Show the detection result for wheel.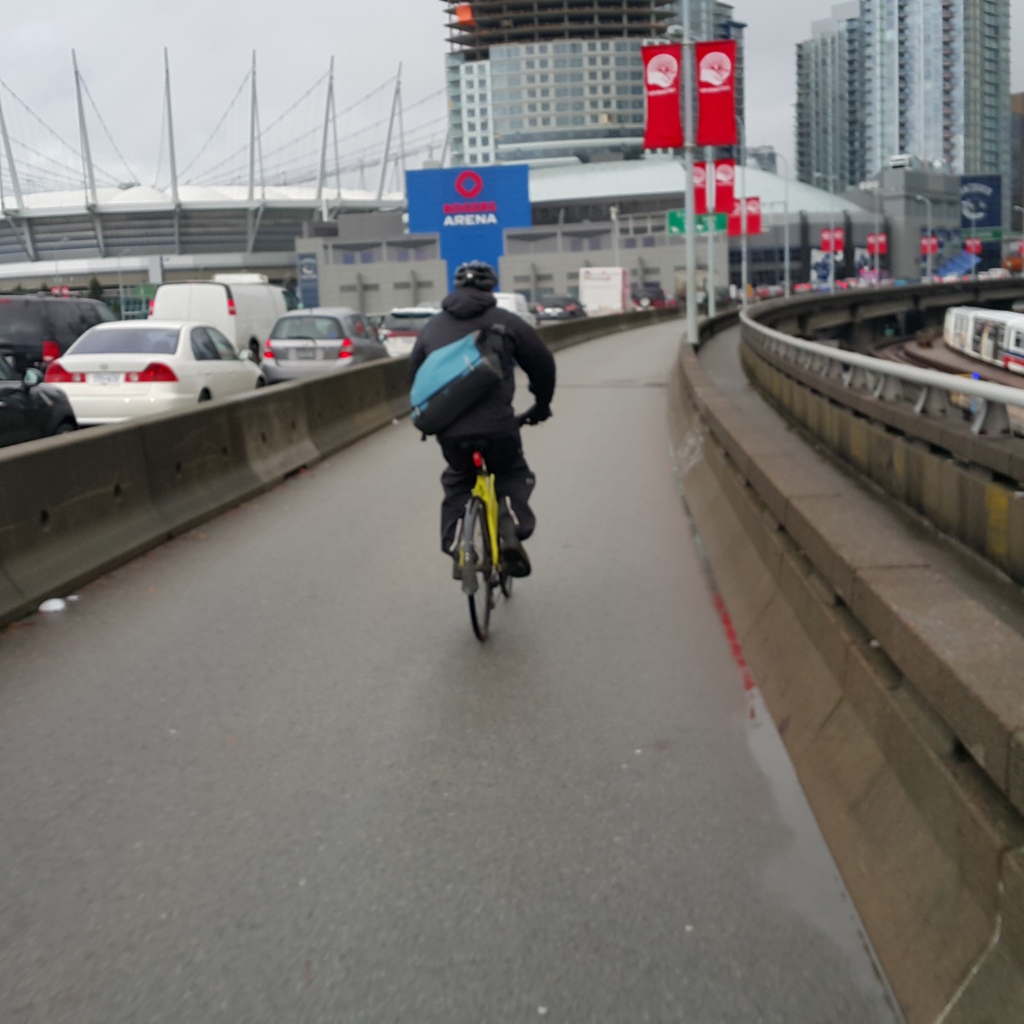
l=502, t=490, r=515, b=600.
